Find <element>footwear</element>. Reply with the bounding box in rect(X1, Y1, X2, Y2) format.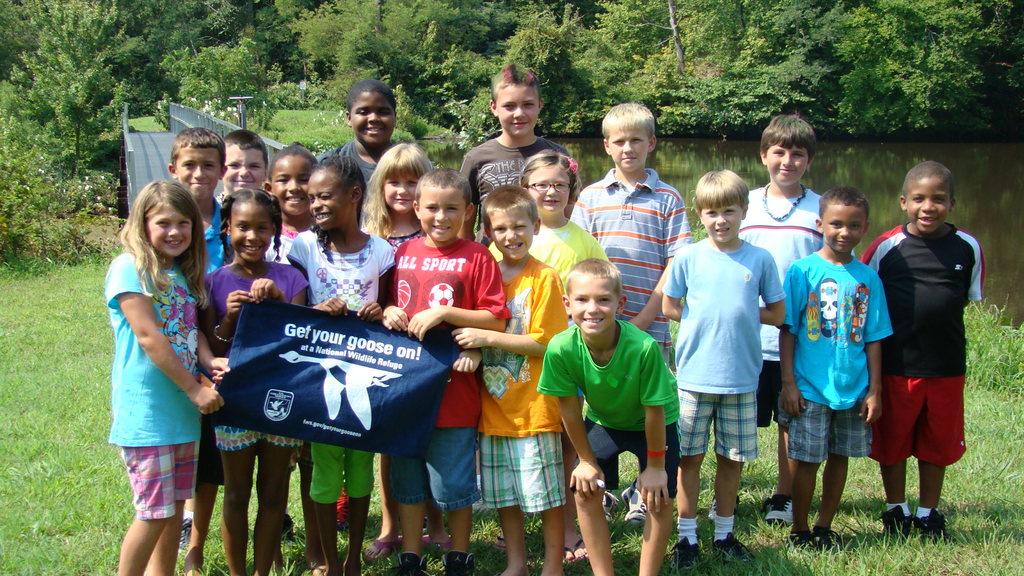
rect(787, 530, 811, 548).
